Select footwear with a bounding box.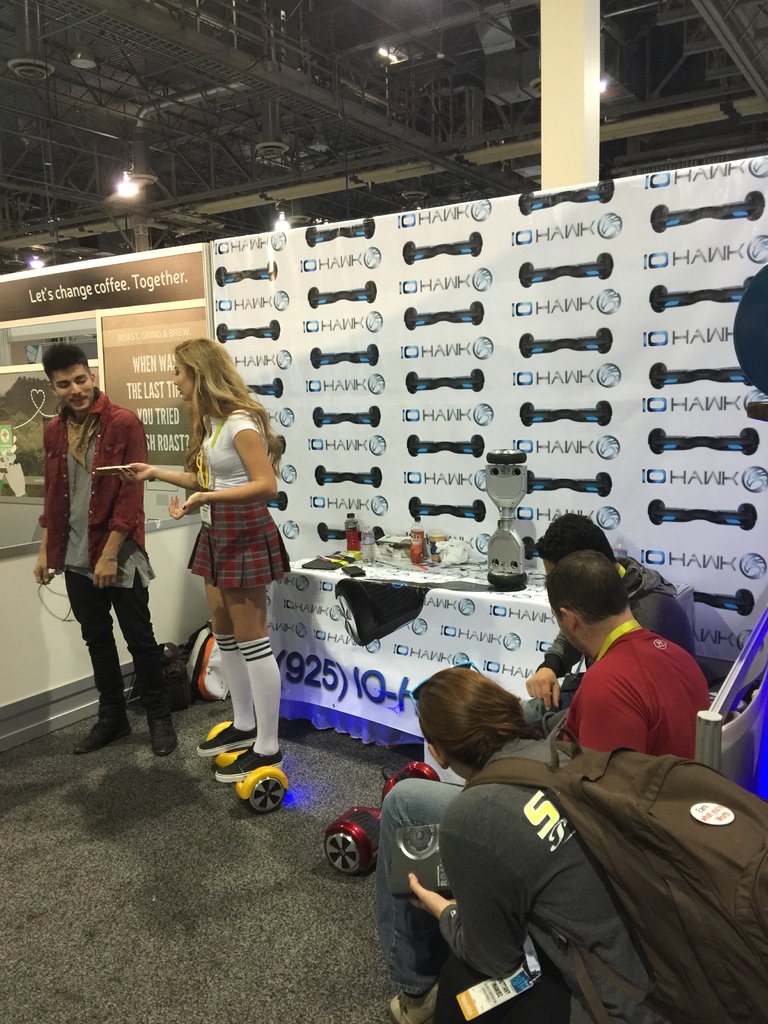
76,703,130,753.
